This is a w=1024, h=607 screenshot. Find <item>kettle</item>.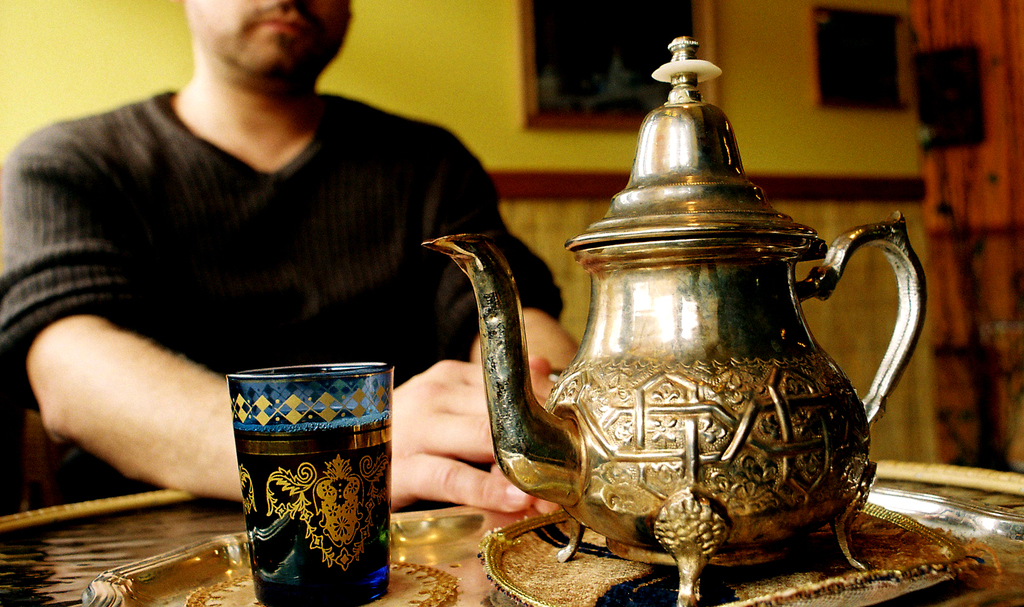
Bounding box: select_region(416, 33, 927, 606).
